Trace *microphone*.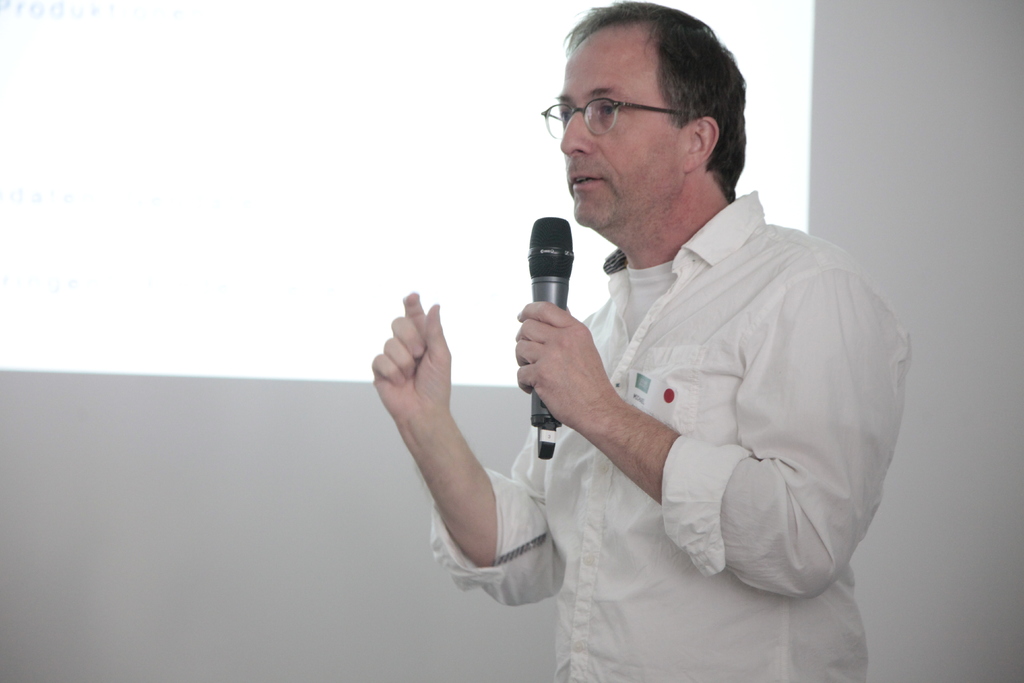
Traced to [525, 215, 574, 459].
